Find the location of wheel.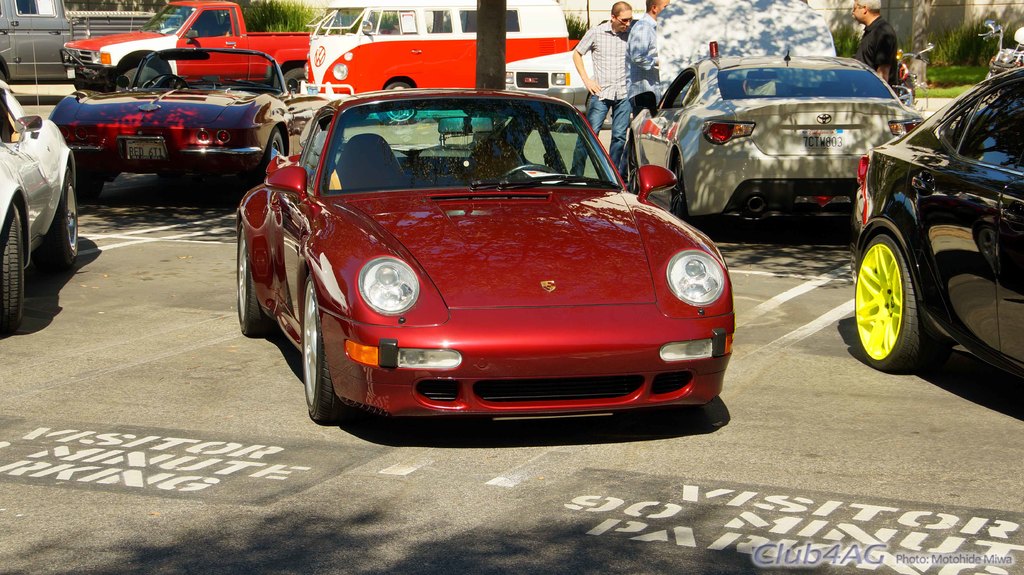
Location: l=245, t=126, r=289, b=205.
